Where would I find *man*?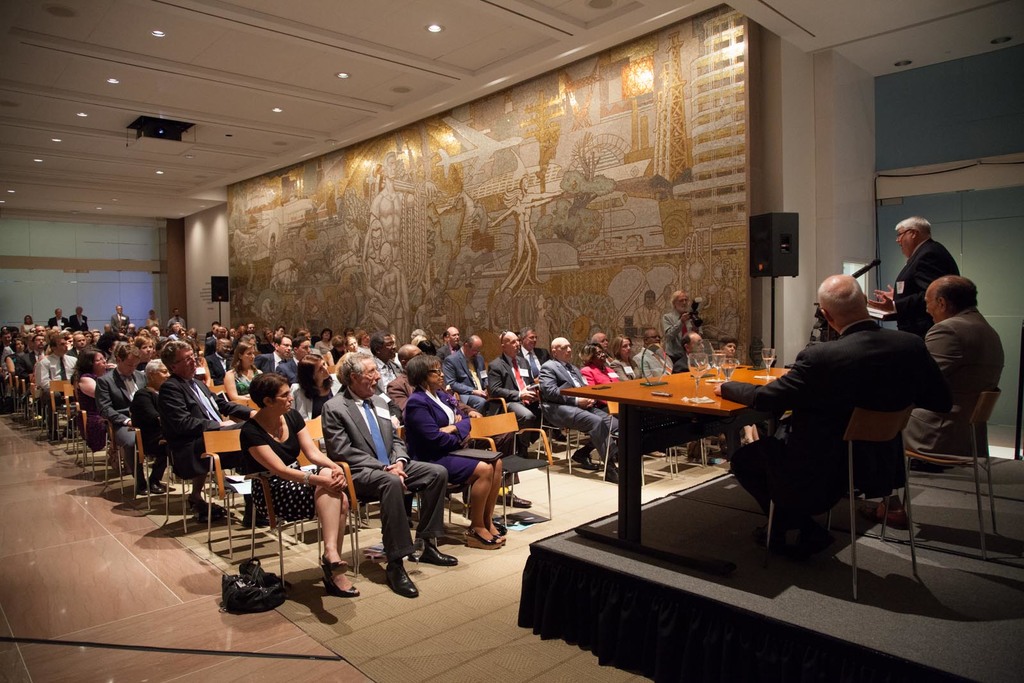
At 664/290/706/361.
